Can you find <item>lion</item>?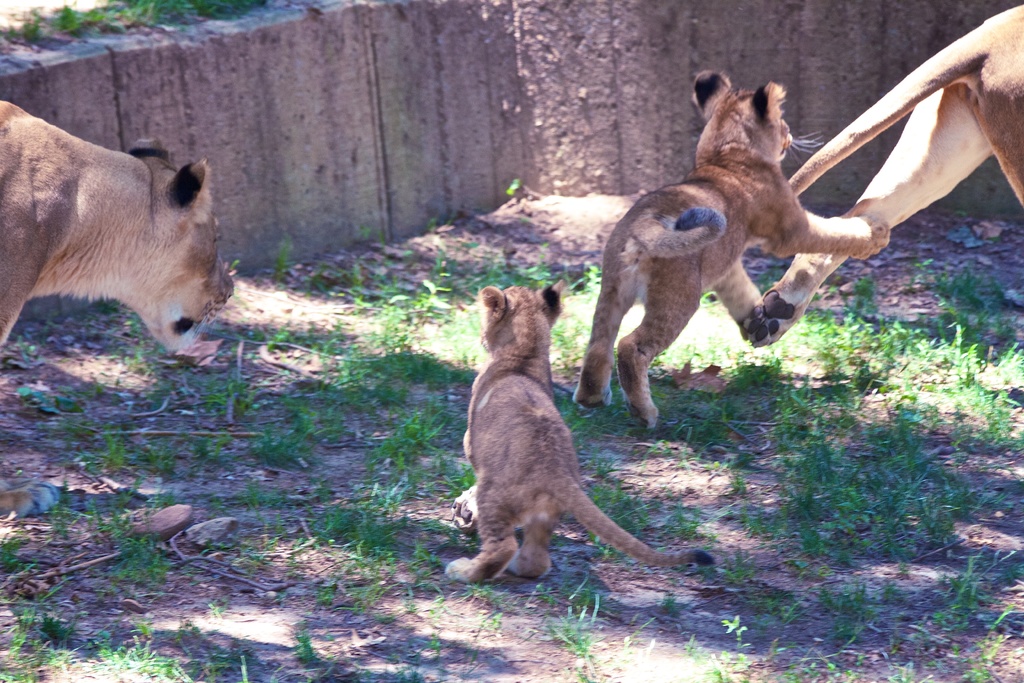
Yes, bounding box: Rect(446, 278, 716, 587).
